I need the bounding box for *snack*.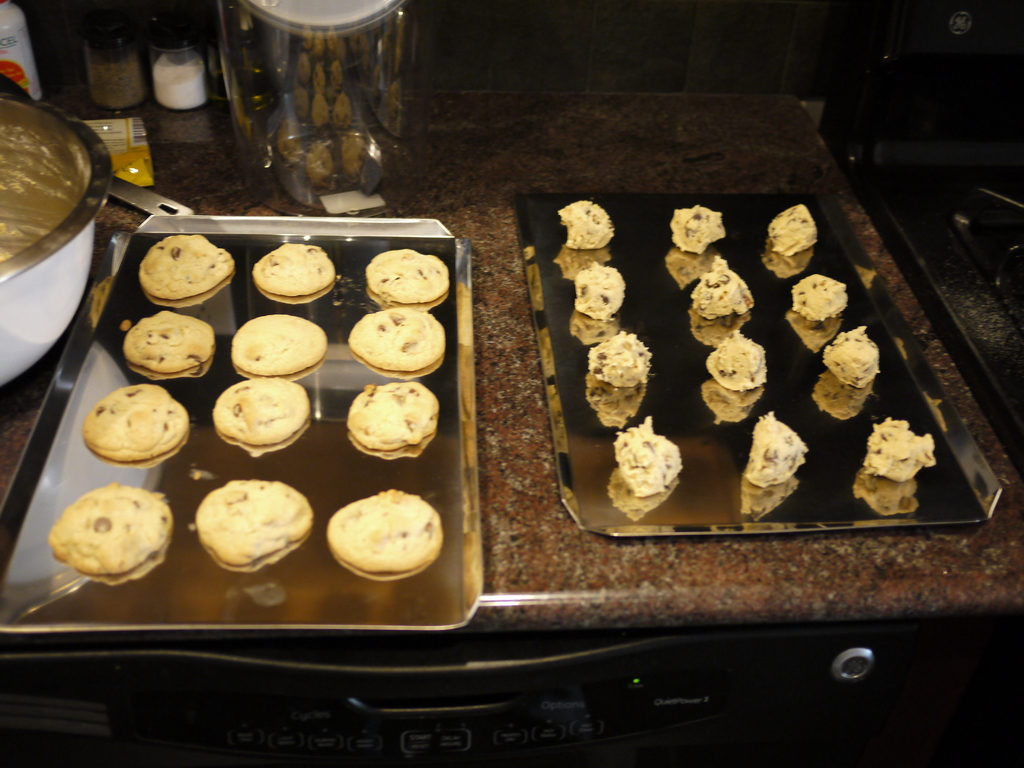
Here it is: x1=767 y1=206 x2=820 y2=248.
